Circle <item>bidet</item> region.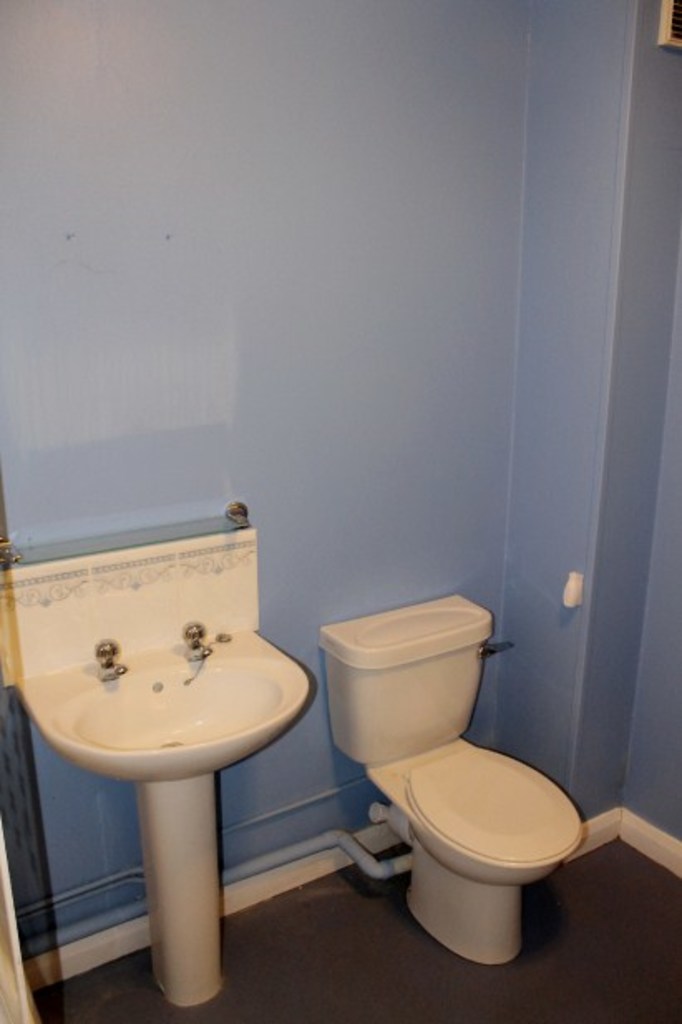
Region: [403,750,584,964].
